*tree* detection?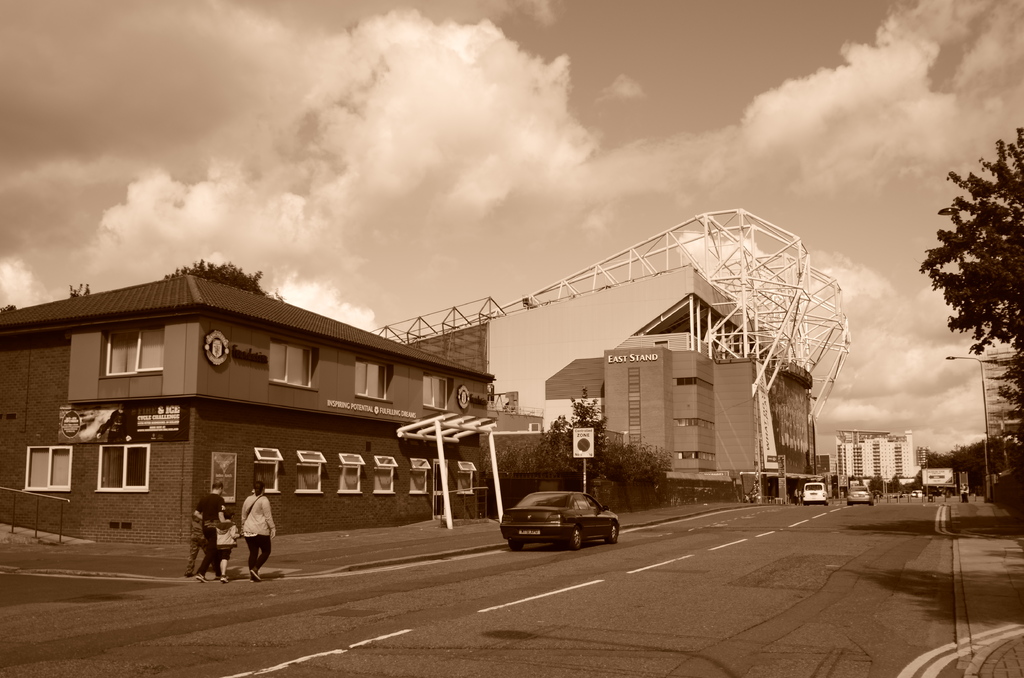
{"x1": 0, "y1": 302, "x2": 18, "y2": 312}
